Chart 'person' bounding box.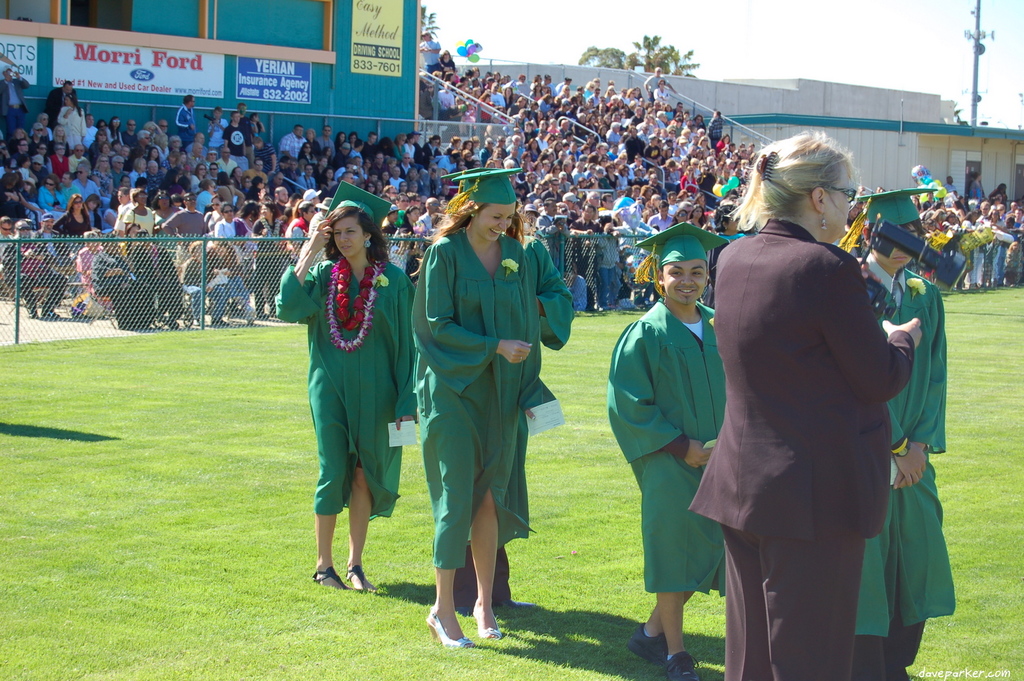
Charted: {"left": 131, "top": 177, "right": 149, "bottom": 201}.
